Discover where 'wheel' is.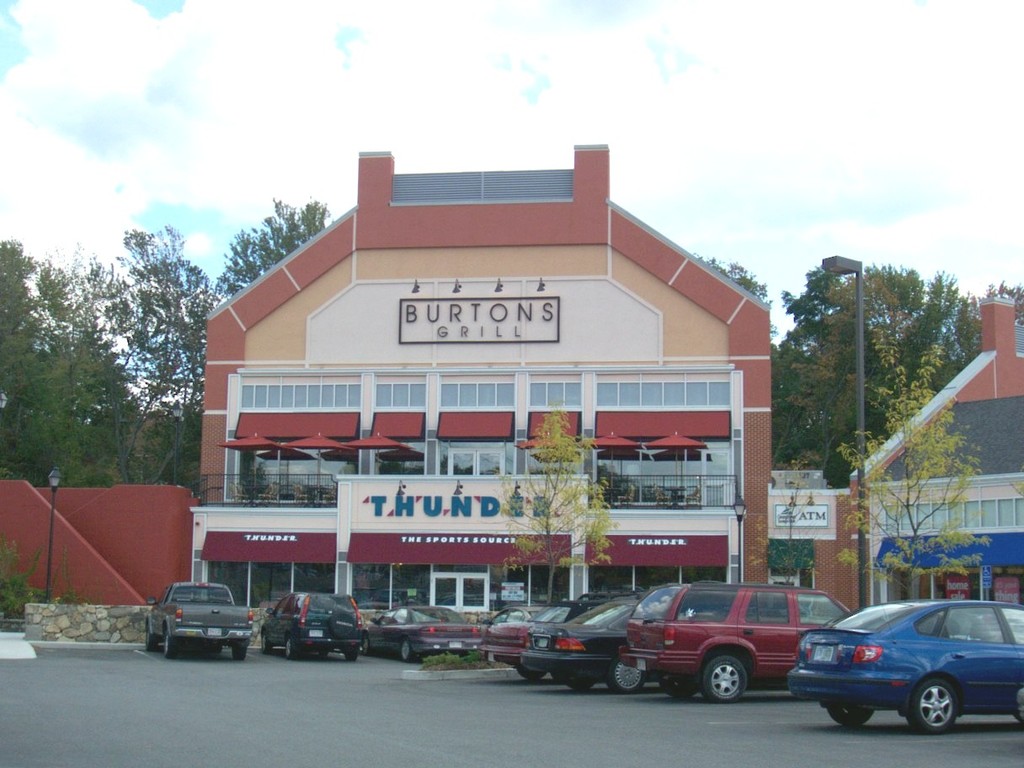
Discovered at BBox(563, 678, 595, 690).
